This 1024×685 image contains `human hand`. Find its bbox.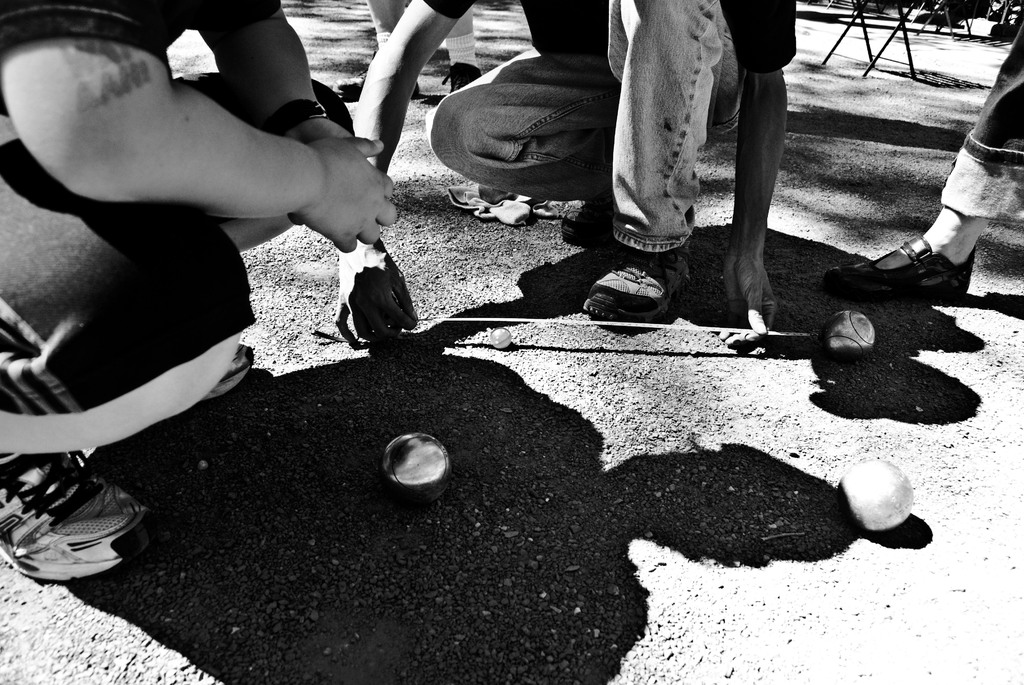
(721,257,778,347).
